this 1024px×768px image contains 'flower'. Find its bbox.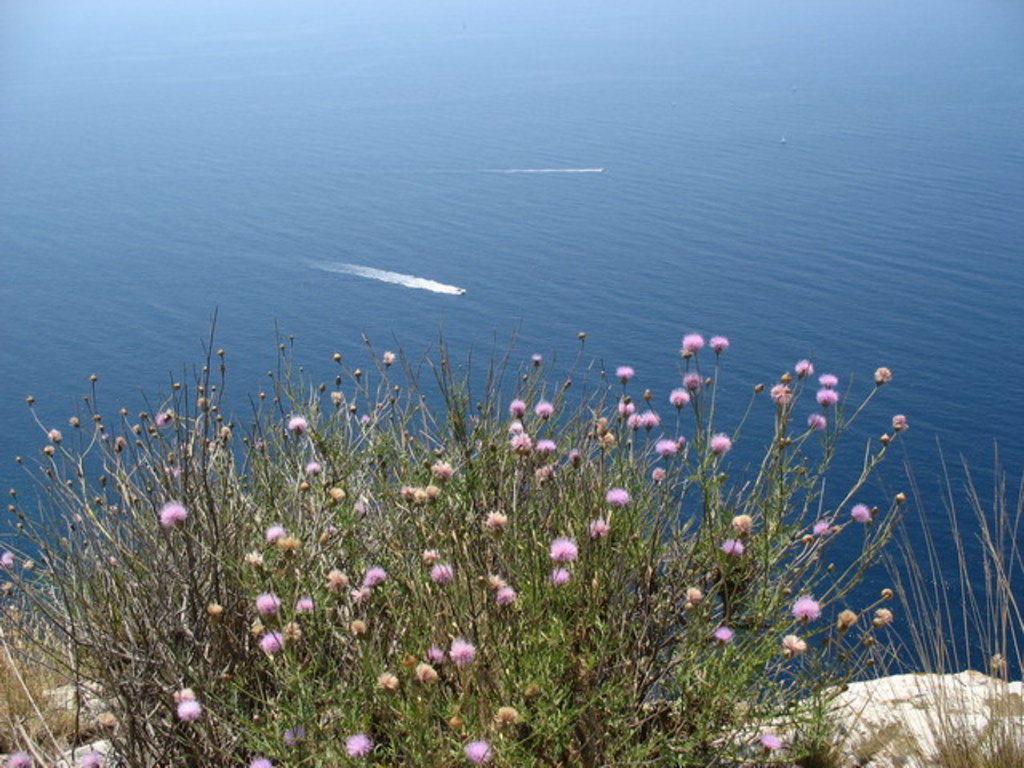
[x1=254, y1=597, x2=275, y2=616].
